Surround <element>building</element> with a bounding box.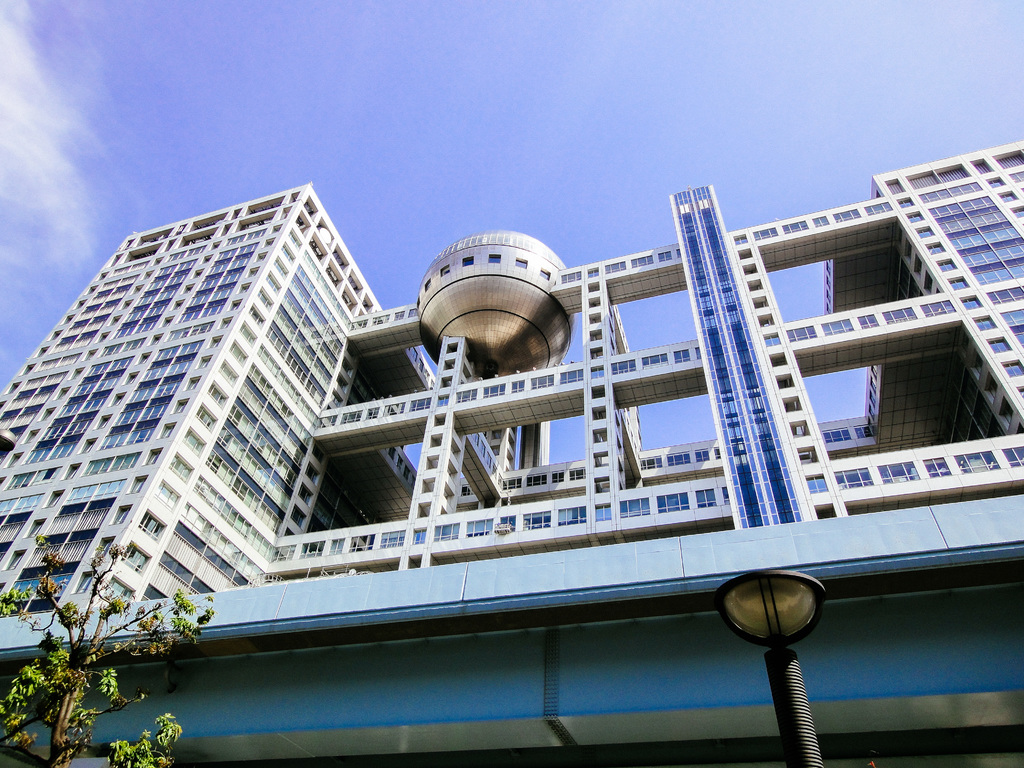
[0,141,1022,766].
